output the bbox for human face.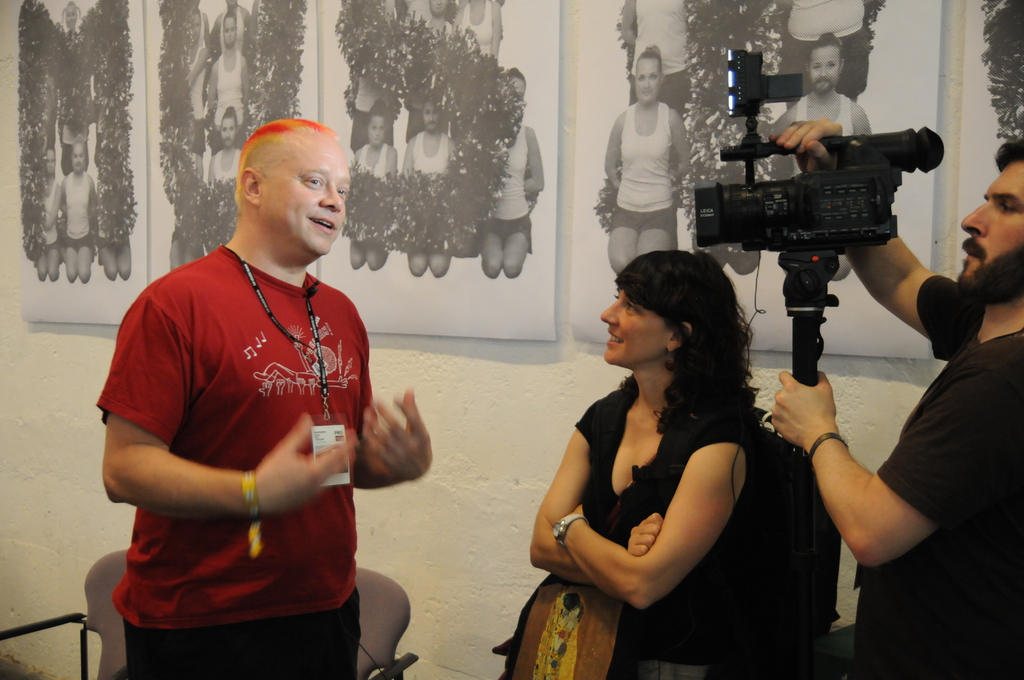
(left=811, top=49, right=840, bottom=92).
